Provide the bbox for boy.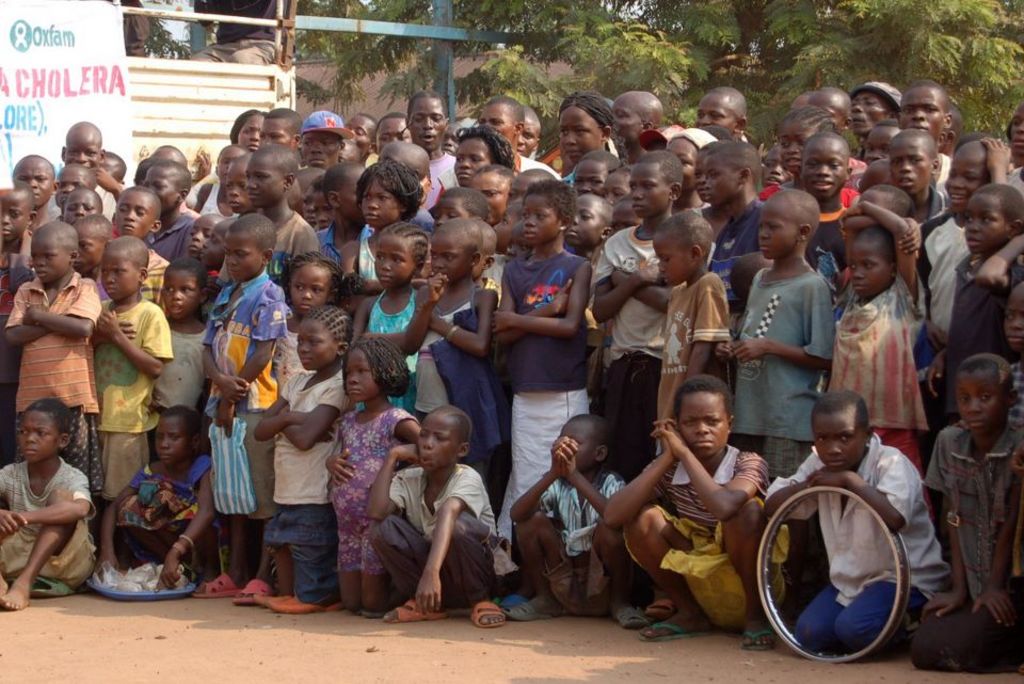
bbox=(3, 383, 98, 609).
